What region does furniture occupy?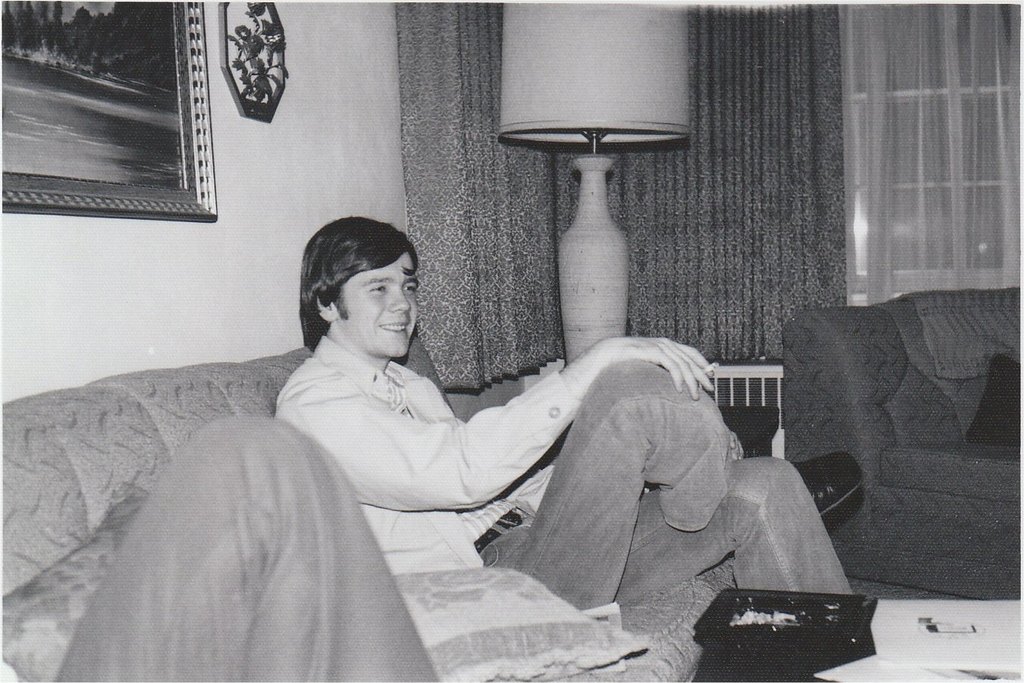
bbox=[721, 406, 781, 455].
